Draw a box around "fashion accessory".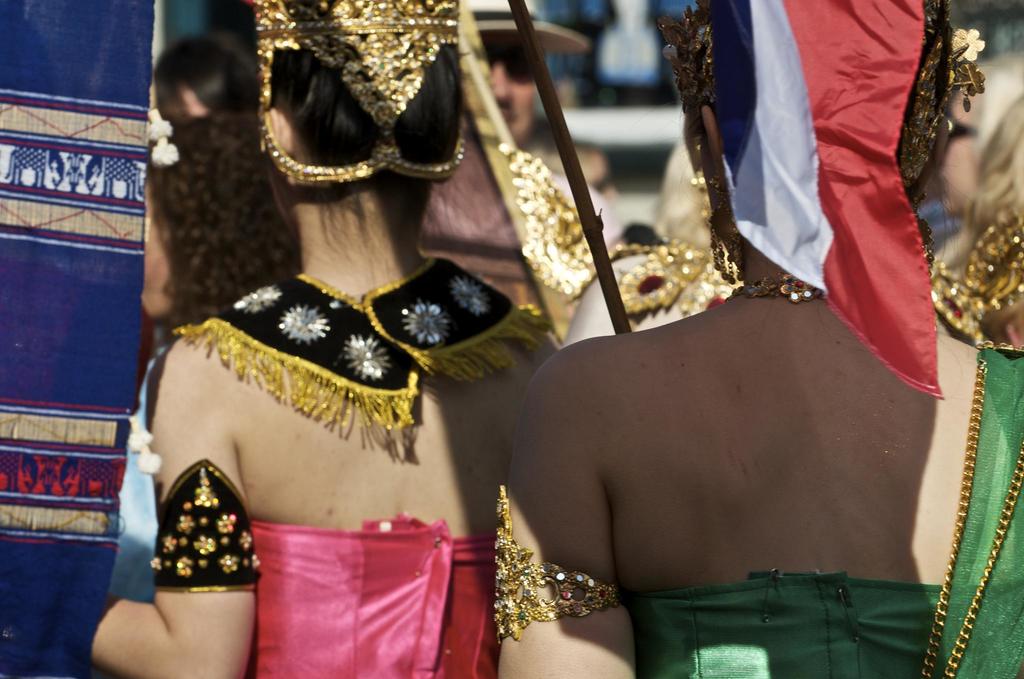
bbox=[705, 170, 746, 289].
